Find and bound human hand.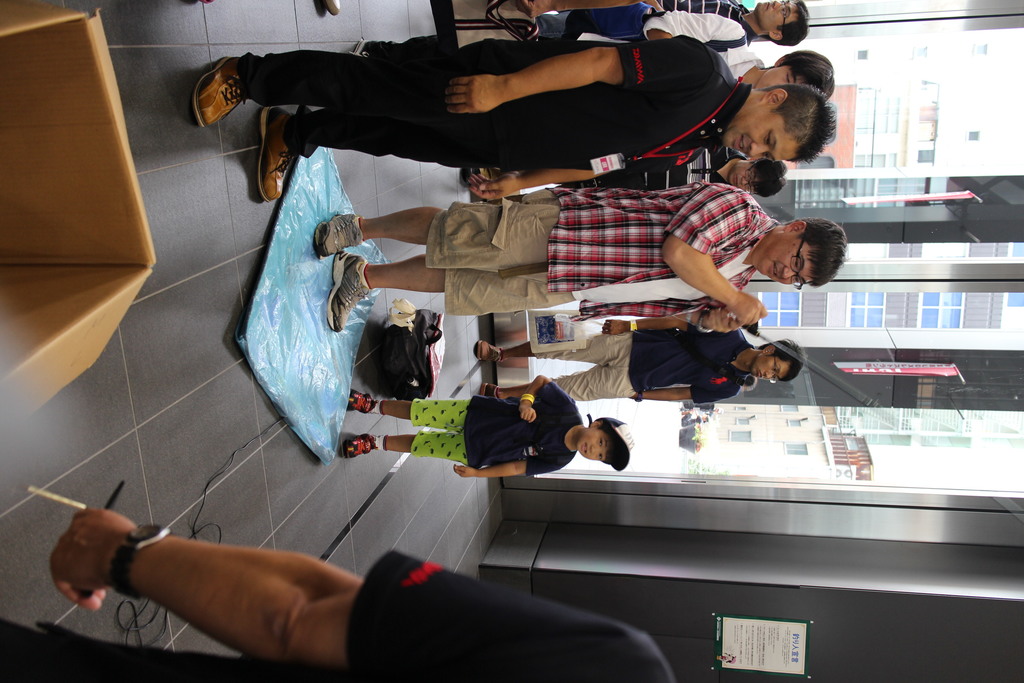
Bound: box(442, 74, 504, 117).
